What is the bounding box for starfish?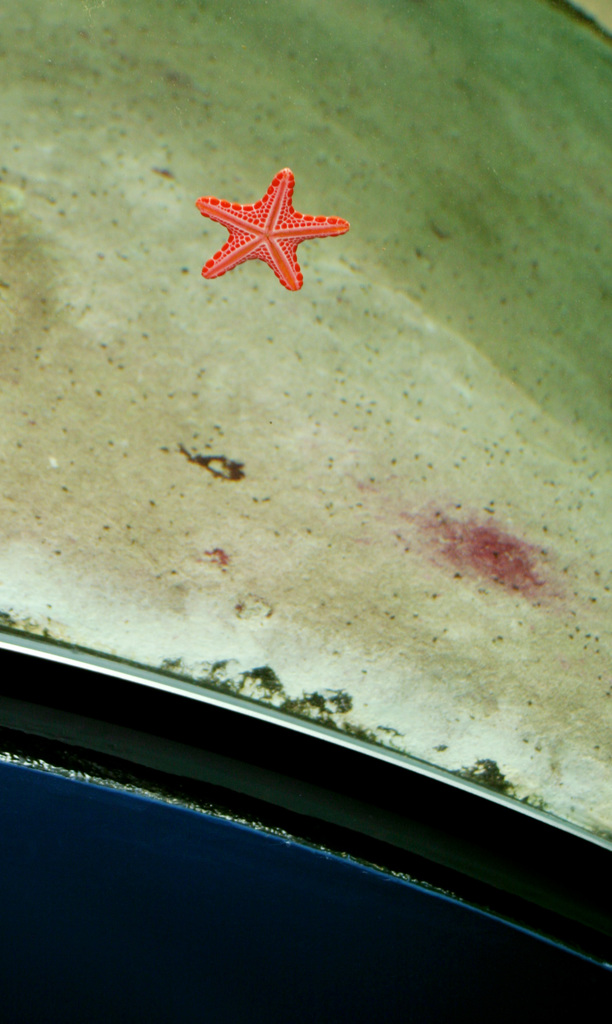
box(193, 164, 352, 291).
